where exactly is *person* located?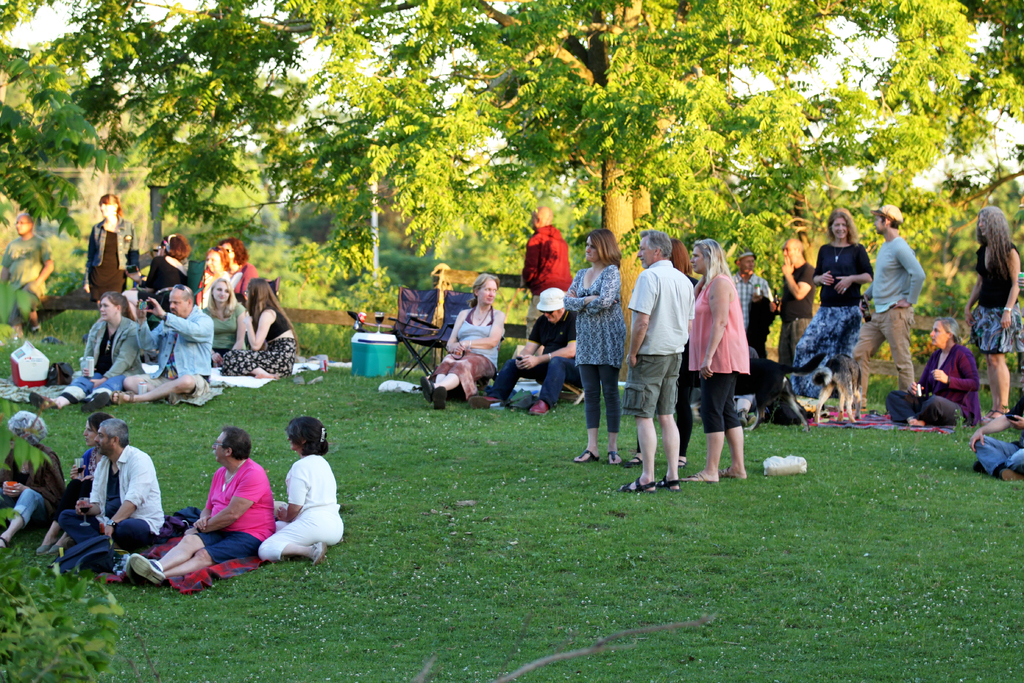
Its bounding box is bbox=[818, 205, 937, 410].
